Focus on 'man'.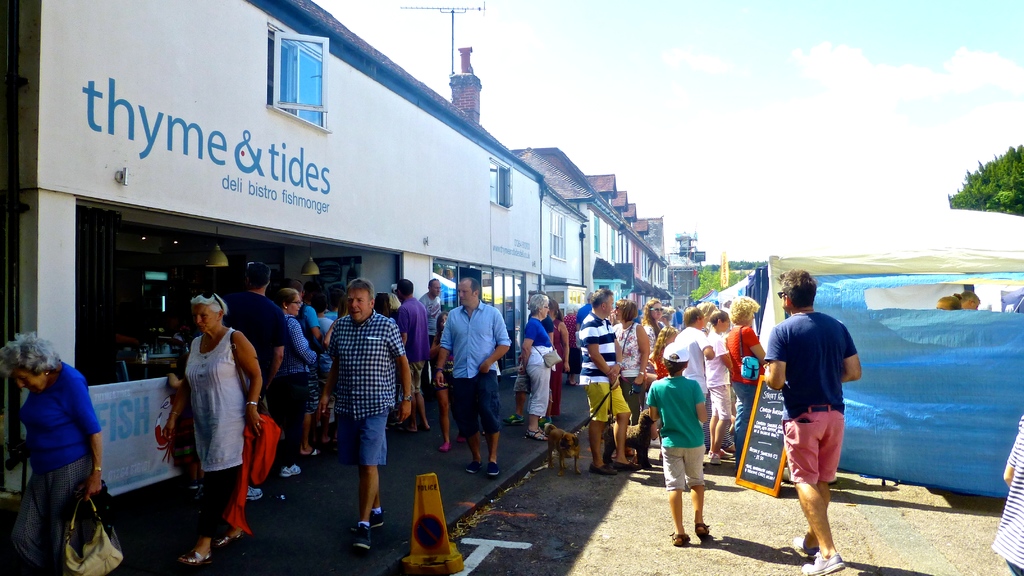
Focused at locate(438, 275, 514, 476).
